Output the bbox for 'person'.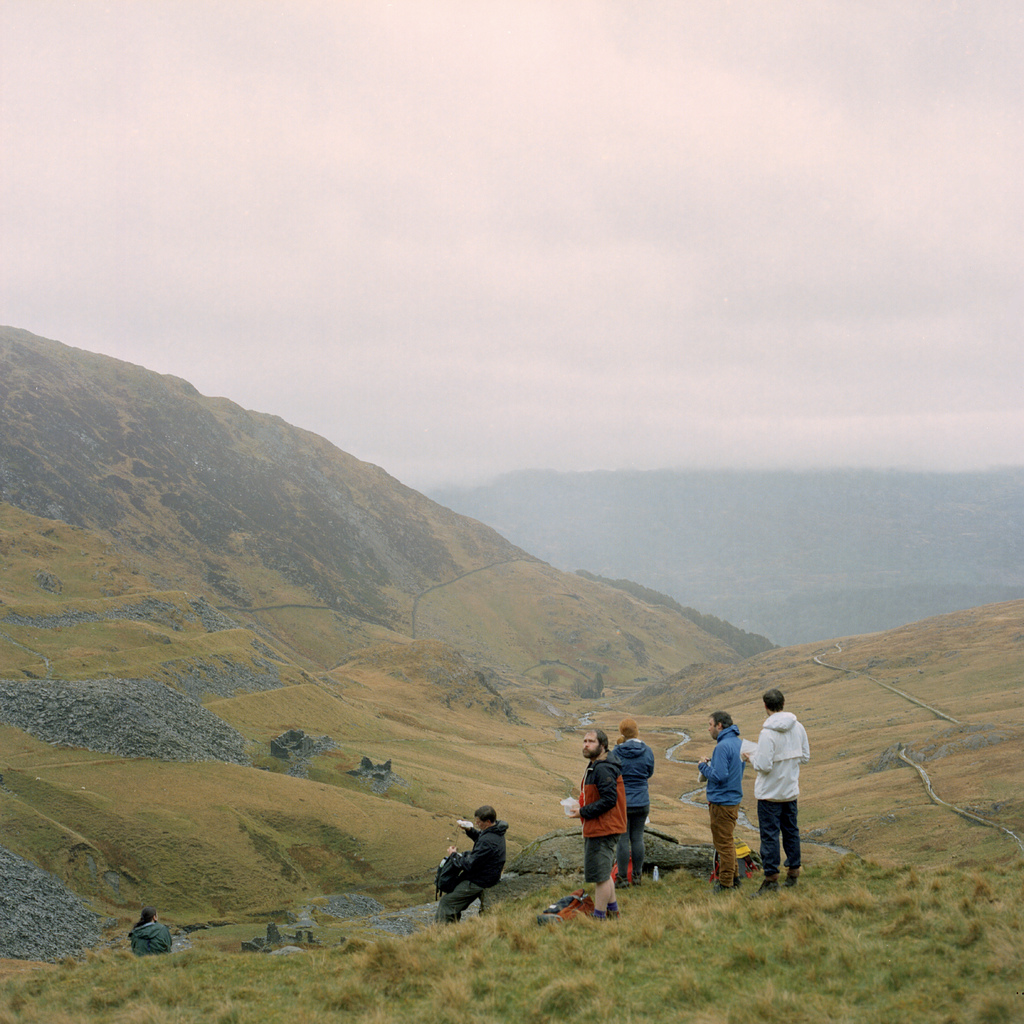
<bbox>127, 904, 176, 960</bbox>.
